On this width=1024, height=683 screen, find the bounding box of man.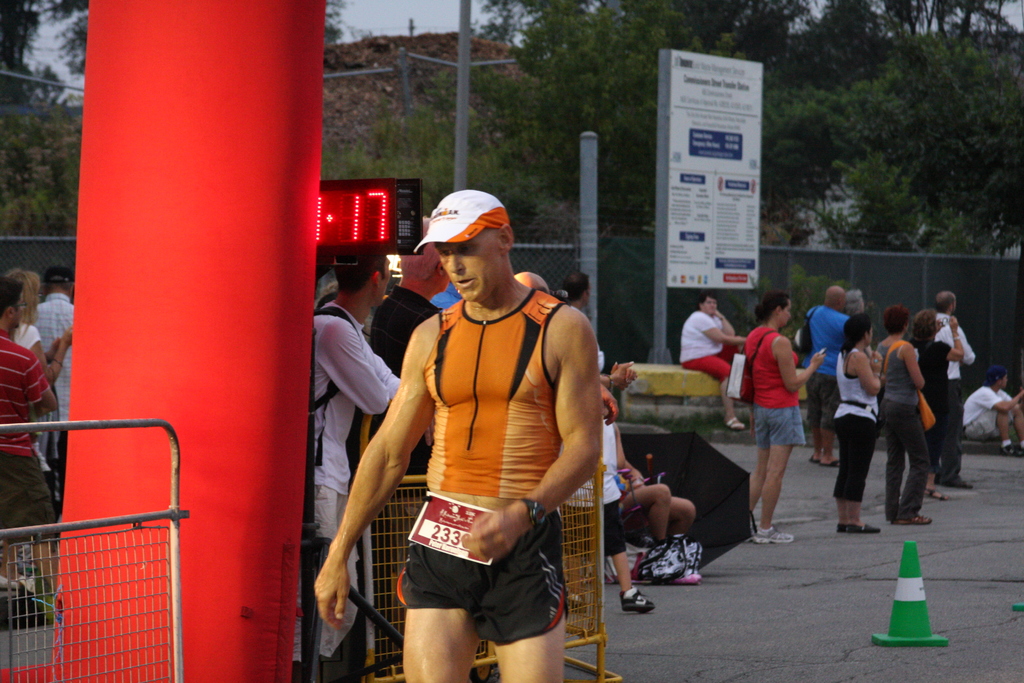
Bounding box: bbox=[968, 364, 1022, 461].
